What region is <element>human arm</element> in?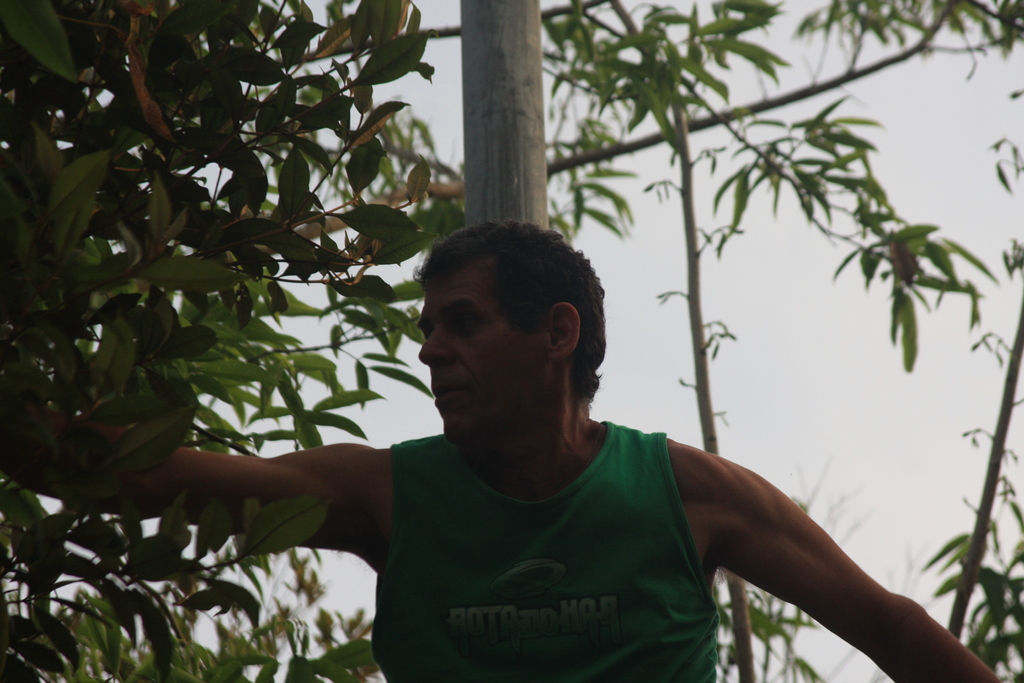
[643, 429, 964, 672].
